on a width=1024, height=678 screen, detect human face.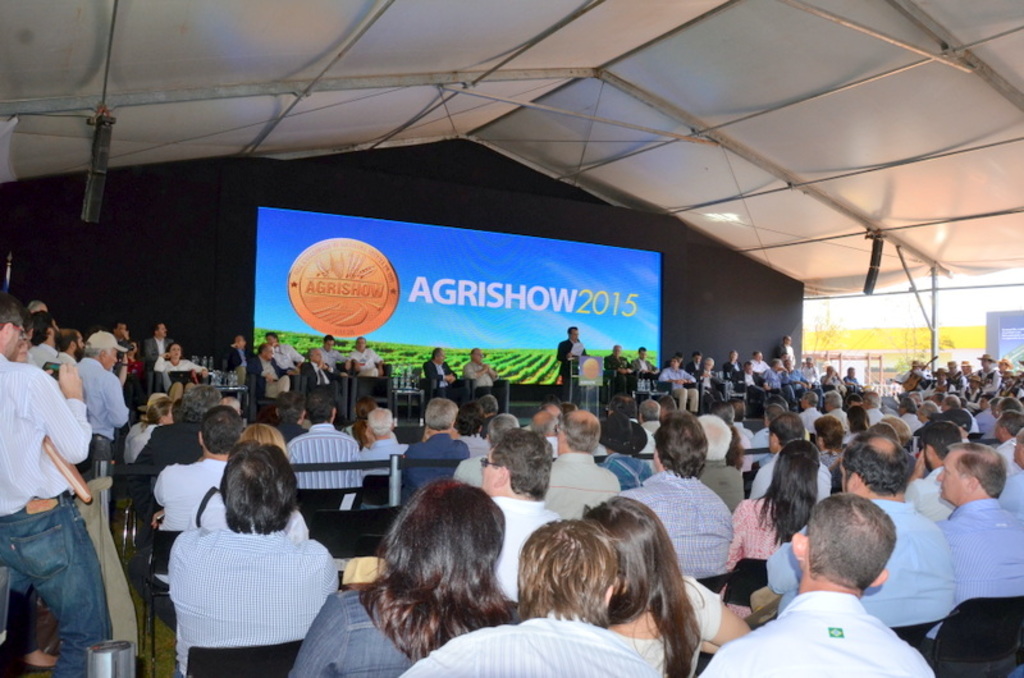
crop(169, 343, 178, 357).
